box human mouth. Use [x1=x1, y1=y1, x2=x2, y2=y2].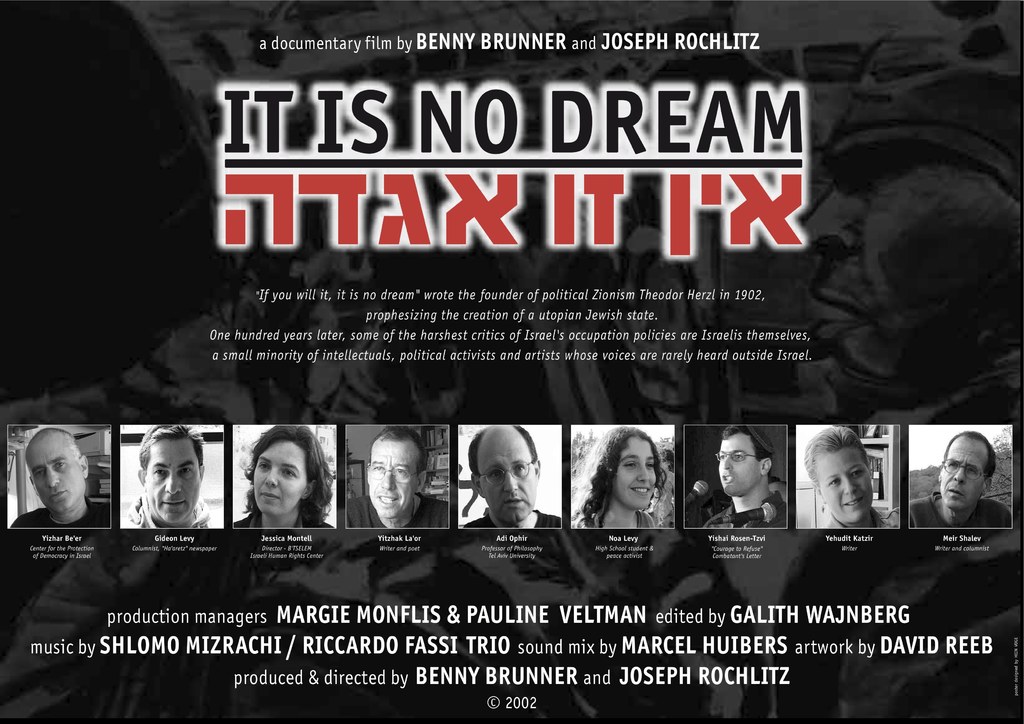
[x1=164, y1=500, x2=186, y2=505].
